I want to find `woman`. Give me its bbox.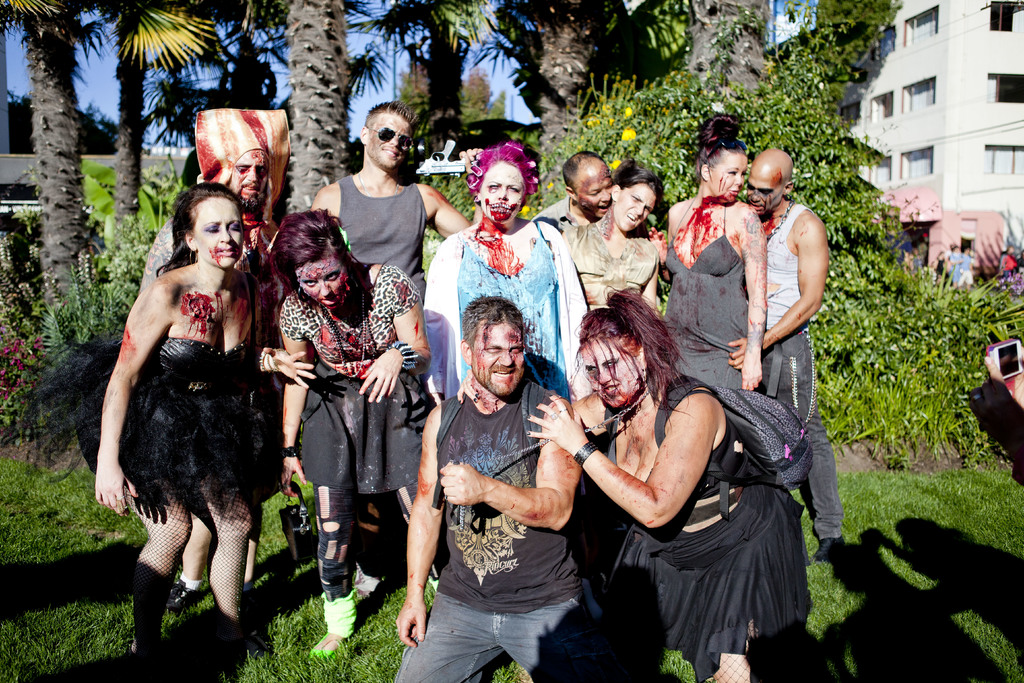
detection(525, 286, 812, 682).
